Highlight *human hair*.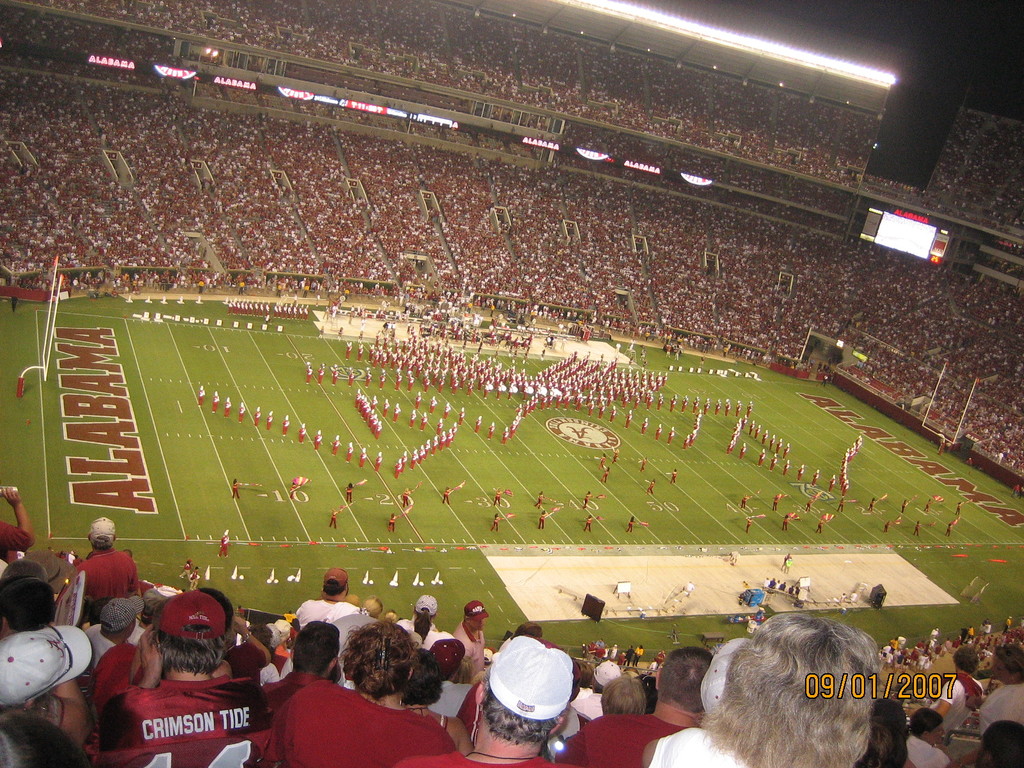
Highlighted region: BBox(600, 674, 644, 714).
